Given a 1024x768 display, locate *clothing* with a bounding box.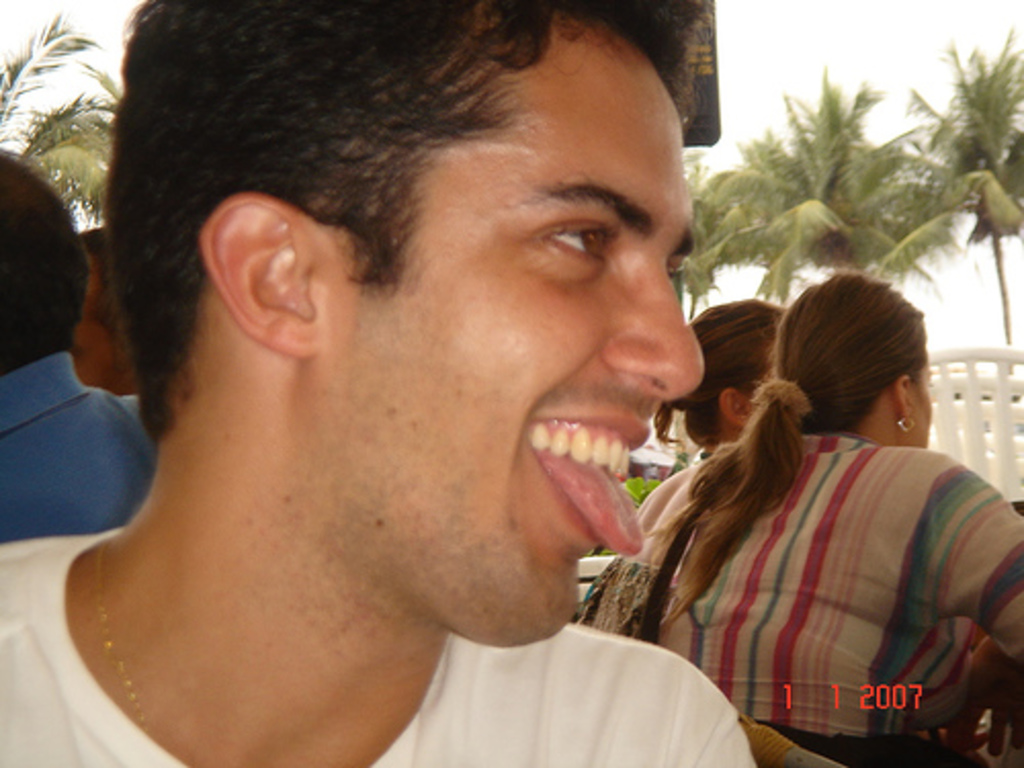
Located: crop(590, 547, 676, 641).
